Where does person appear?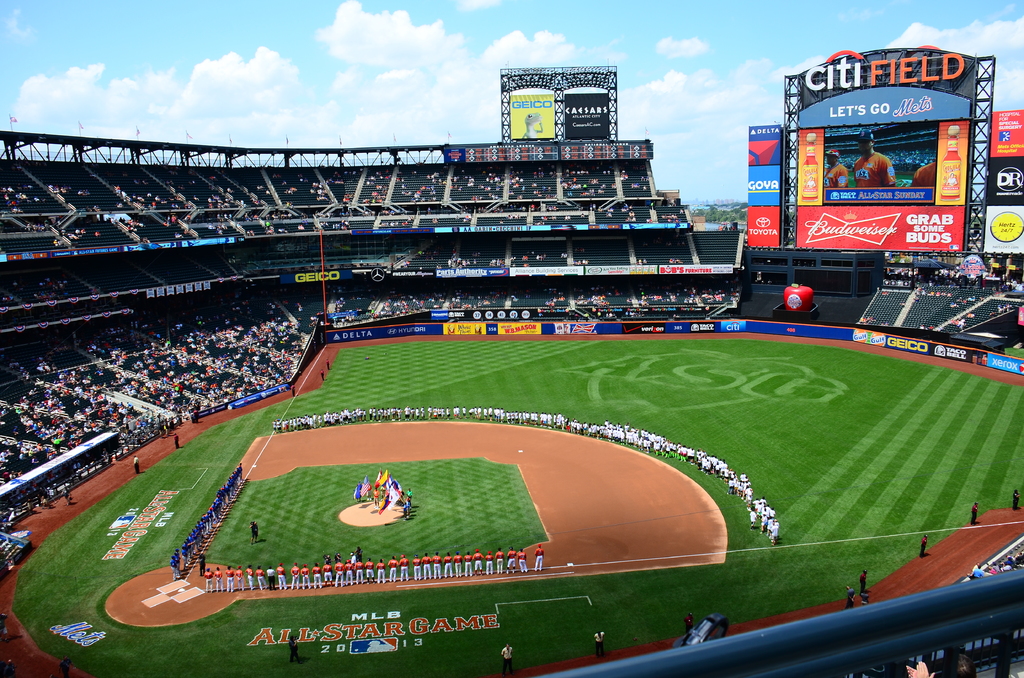
Appears at bbox=(288, 635, 300, 660).
